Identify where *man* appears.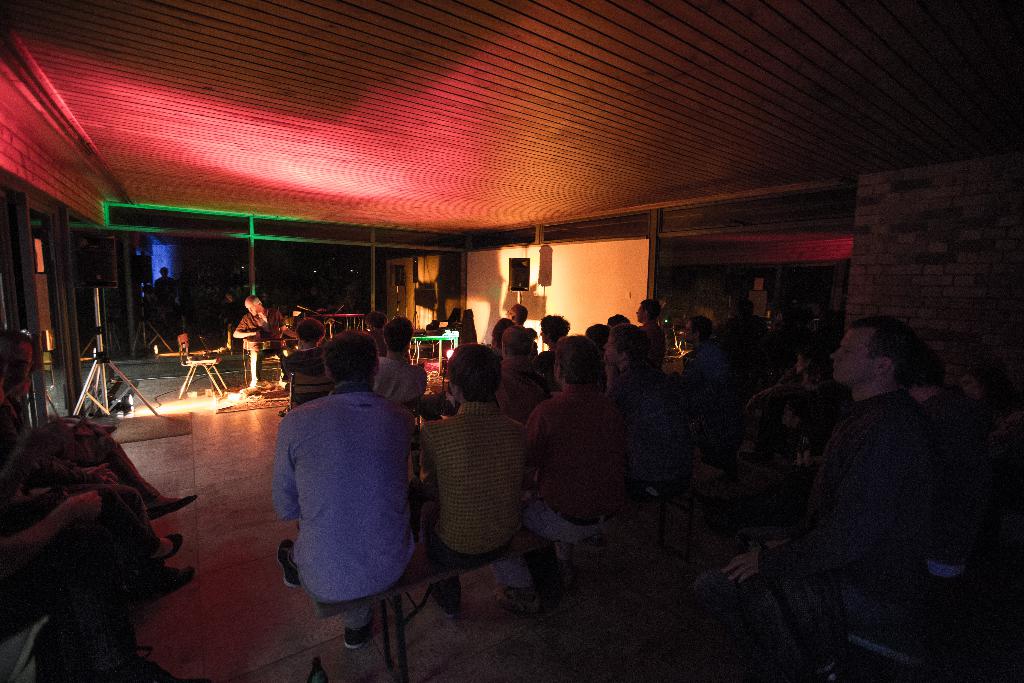
Appears at <region>262, 336, 422, 636</region>.
